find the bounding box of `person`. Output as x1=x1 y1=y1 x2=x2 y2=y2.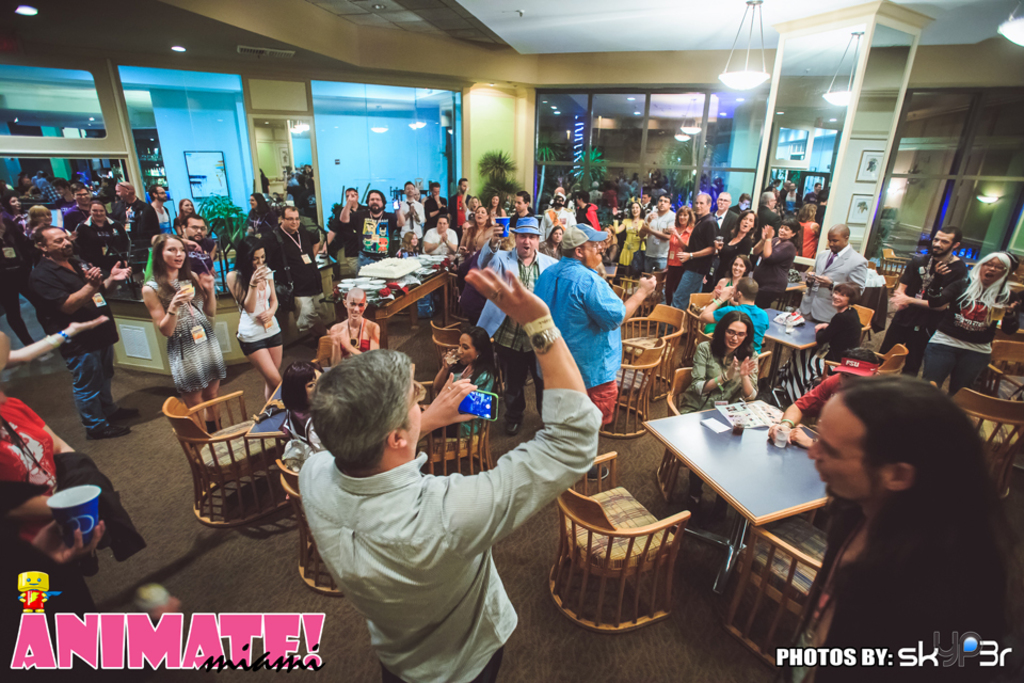
x1=418 y1=324 x2=498 y2=442.
